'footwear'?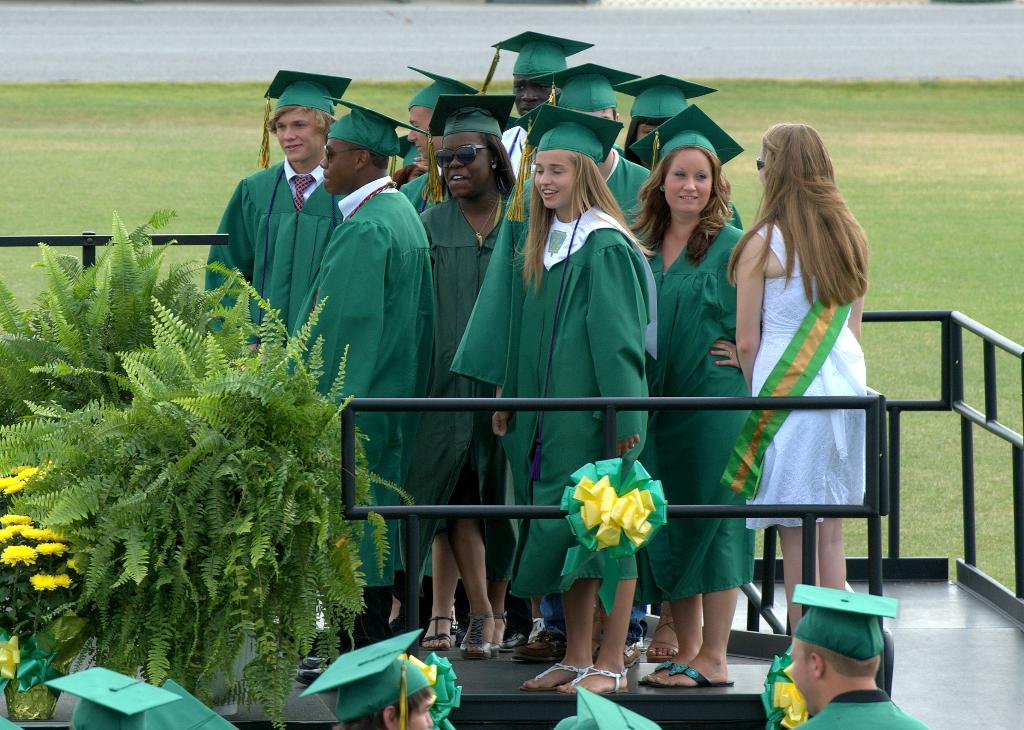
bbox(649, 608, 679, 665)
